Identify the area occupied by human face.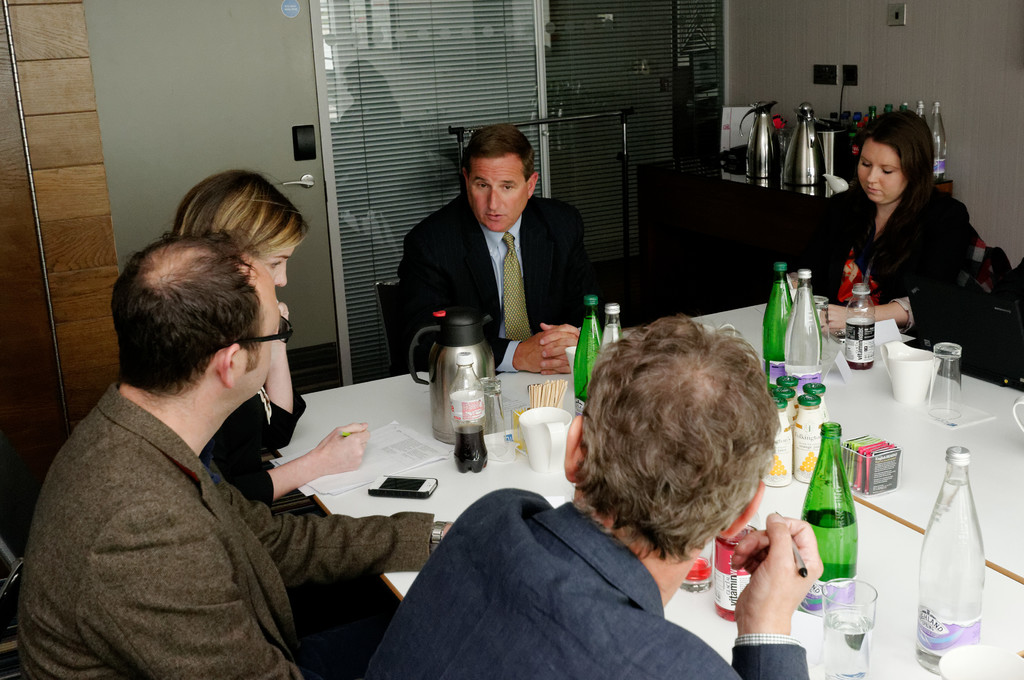
Area: <bbox>251, 261, 280, 393</bbox>.
